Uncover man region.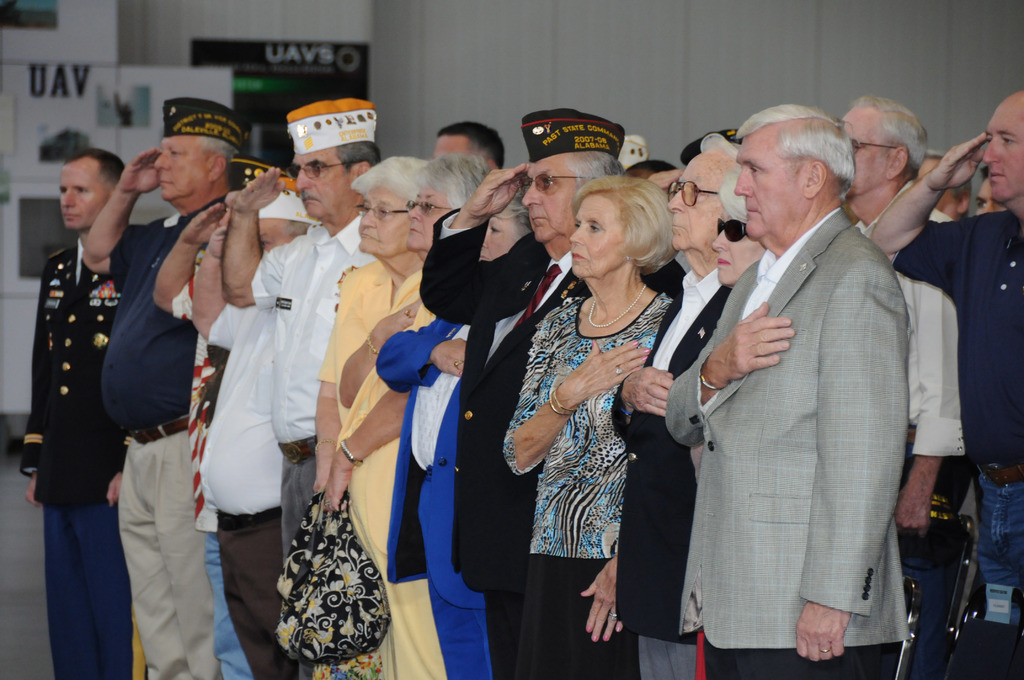
Uncovered: box=[863, 81, 1023, 679].
